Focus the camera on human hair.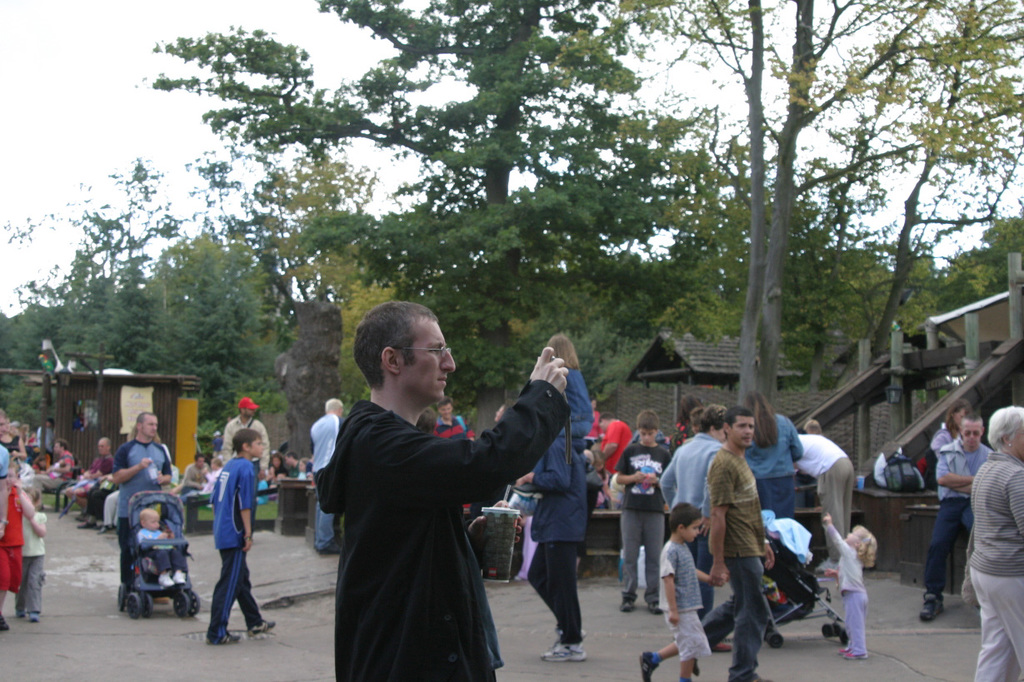
Focus region: crop(268, 452, 282, 466).
